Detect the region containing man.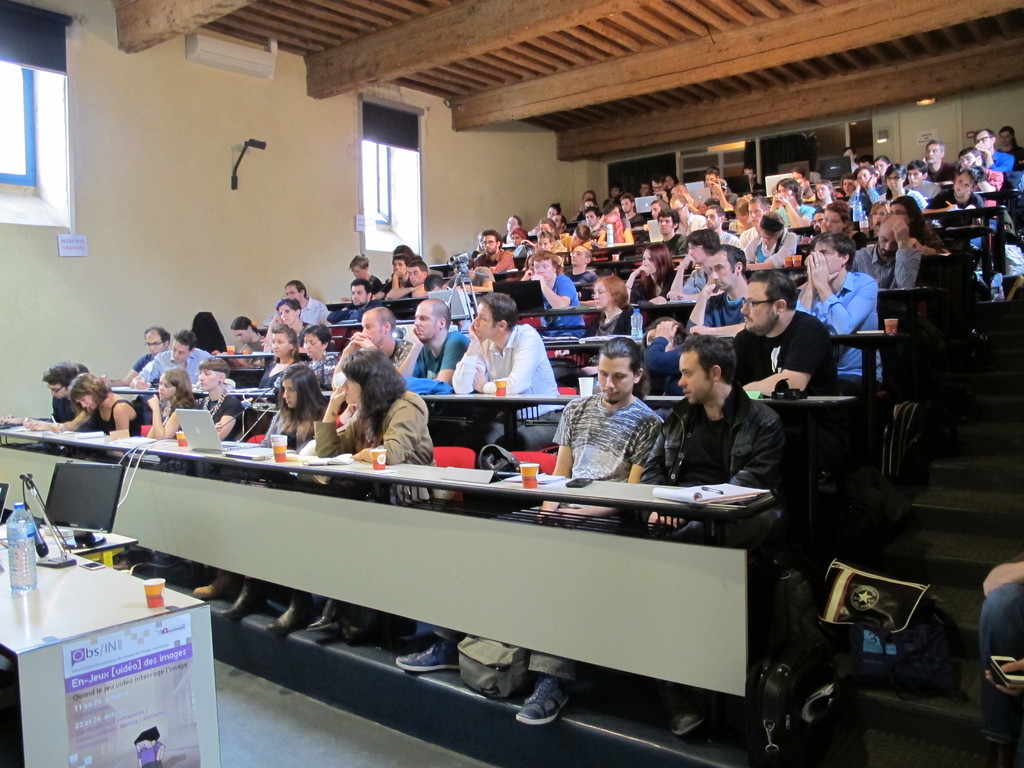
792/164/806/179.
